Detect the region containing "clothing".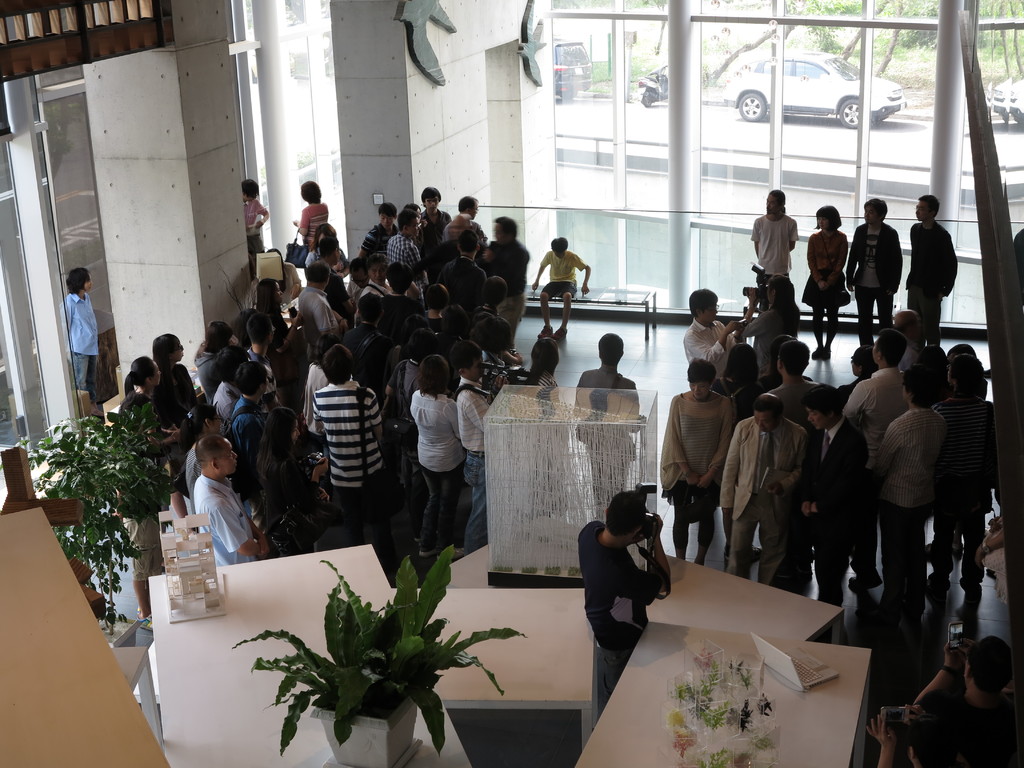
x1=458, y1=380, x2=486, y2=550.
